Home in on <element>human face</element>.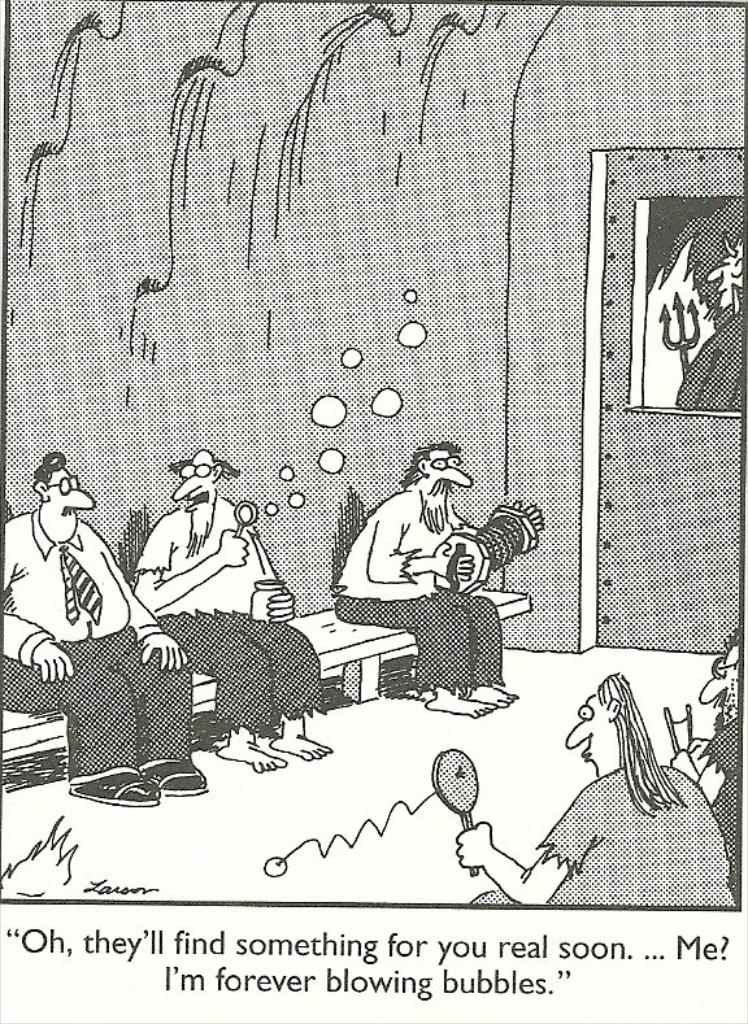
Homed in at [x1=700, y1=646, x2=747, y2=718].
